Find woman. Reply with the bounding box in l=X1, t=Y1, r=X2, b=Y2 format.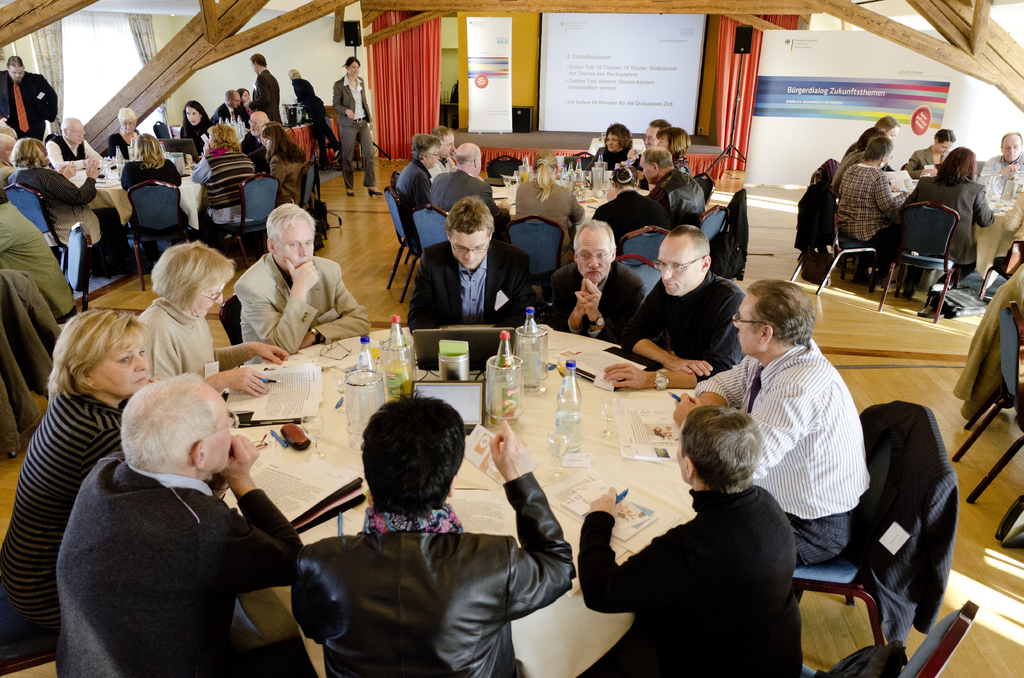
l=655, t=129, r=694, b=178.
